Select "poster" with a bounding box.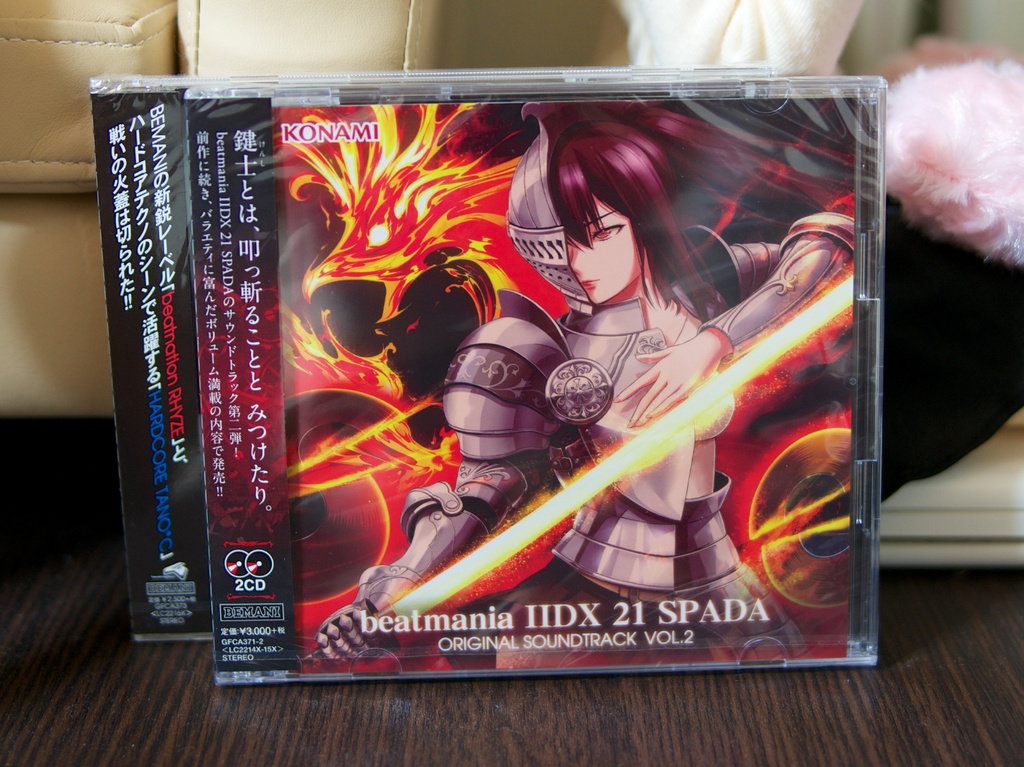
bbox(186, 95, 851, 674).
